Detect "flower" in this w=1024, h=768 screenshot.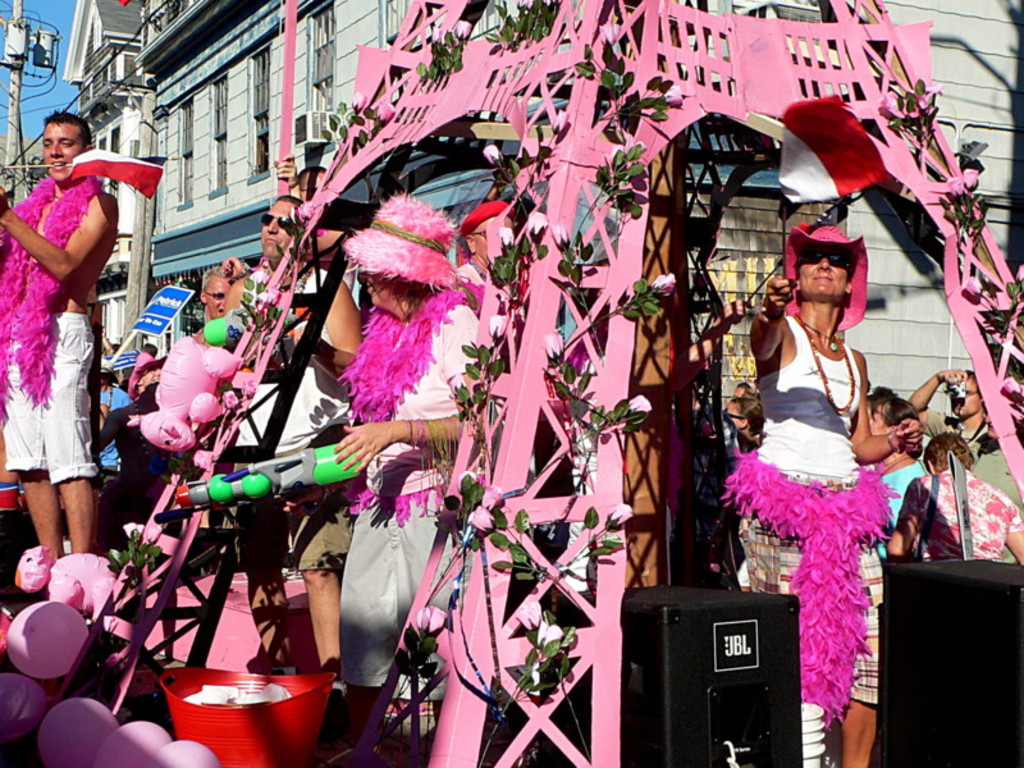
Detection: <region>526, 210, 549, 243</region>.
